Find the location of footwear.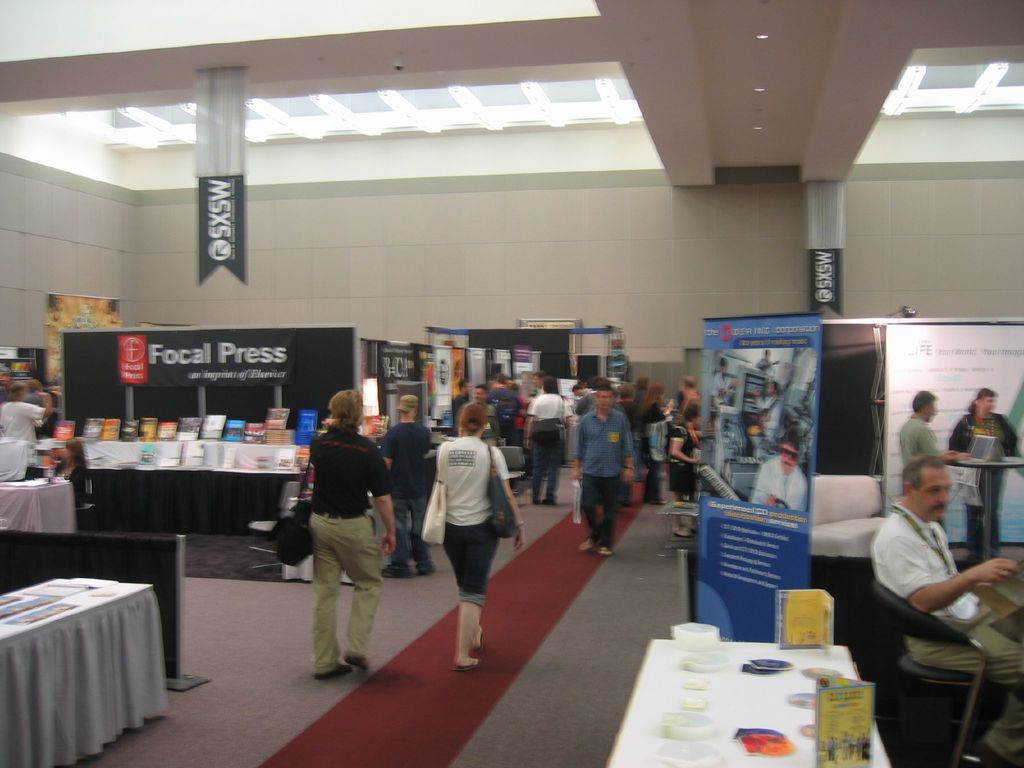
Location: locate(380, 563, 414, 579).
